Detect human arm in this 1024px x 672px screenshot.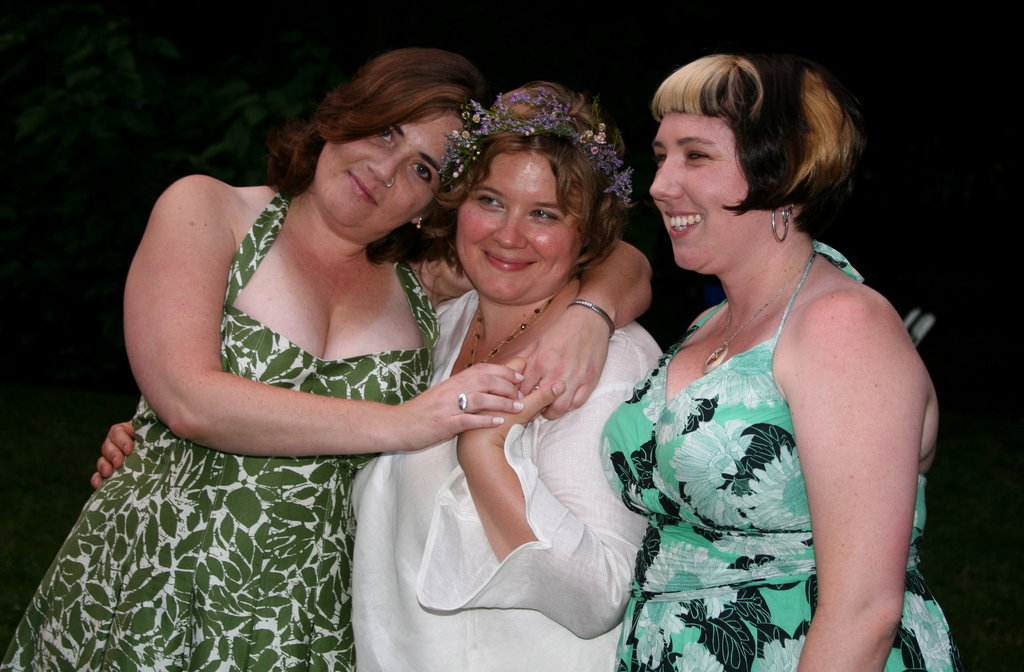
Detection: {"left": 124, "top": 176, "right": 527, "bottom": 458}.
